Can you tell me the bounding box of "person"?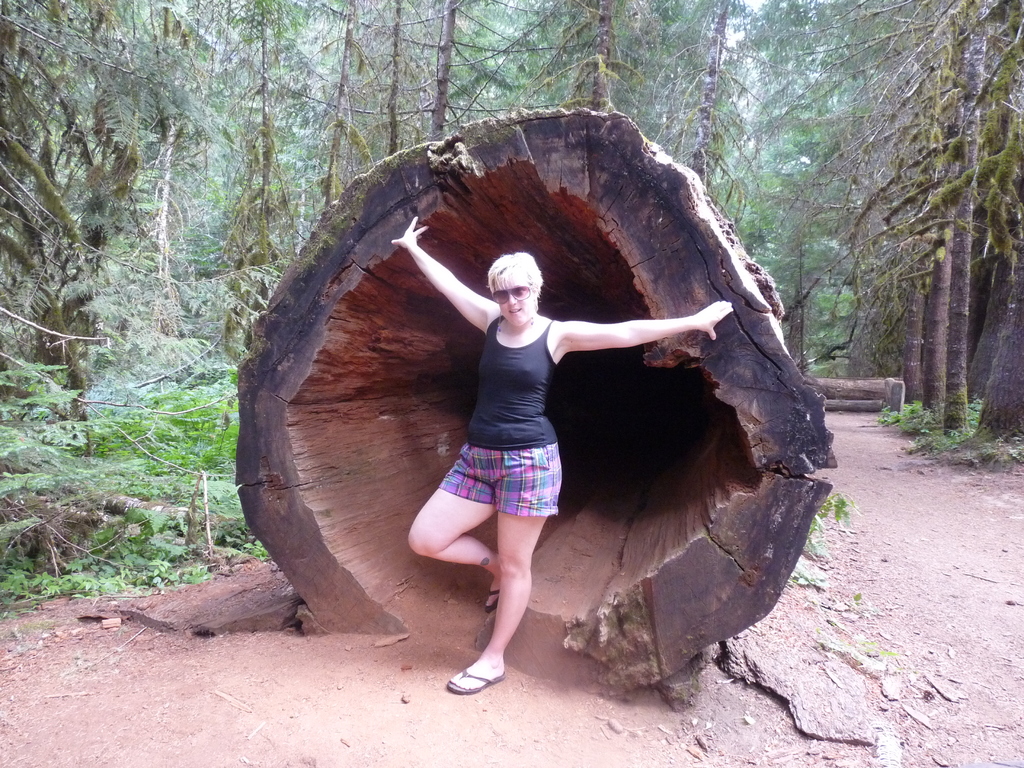
locate(385, 200, 730, 623).
